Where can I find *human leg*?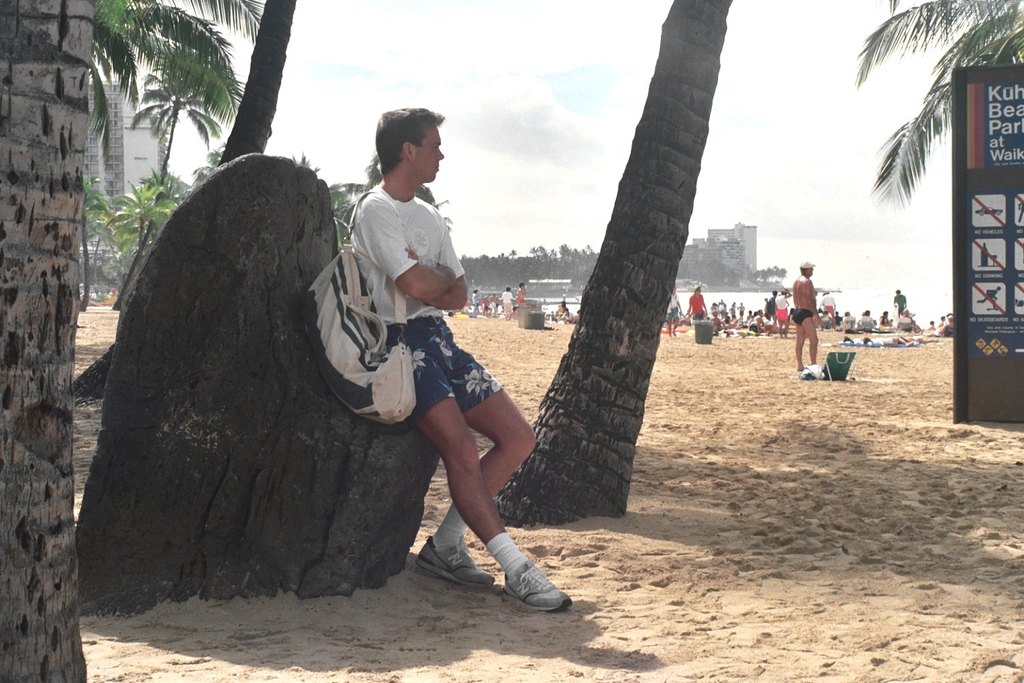
You can find it at 378 308 565 609.
